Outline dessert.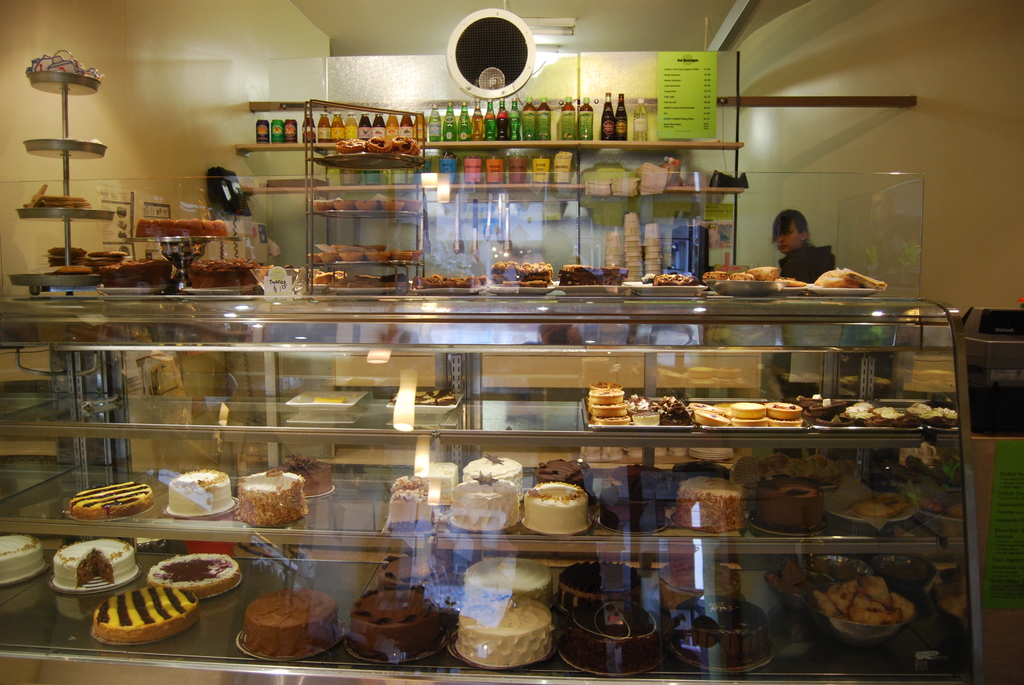
Outline: [x1=813, y1=268, x2=888, y2=294].
